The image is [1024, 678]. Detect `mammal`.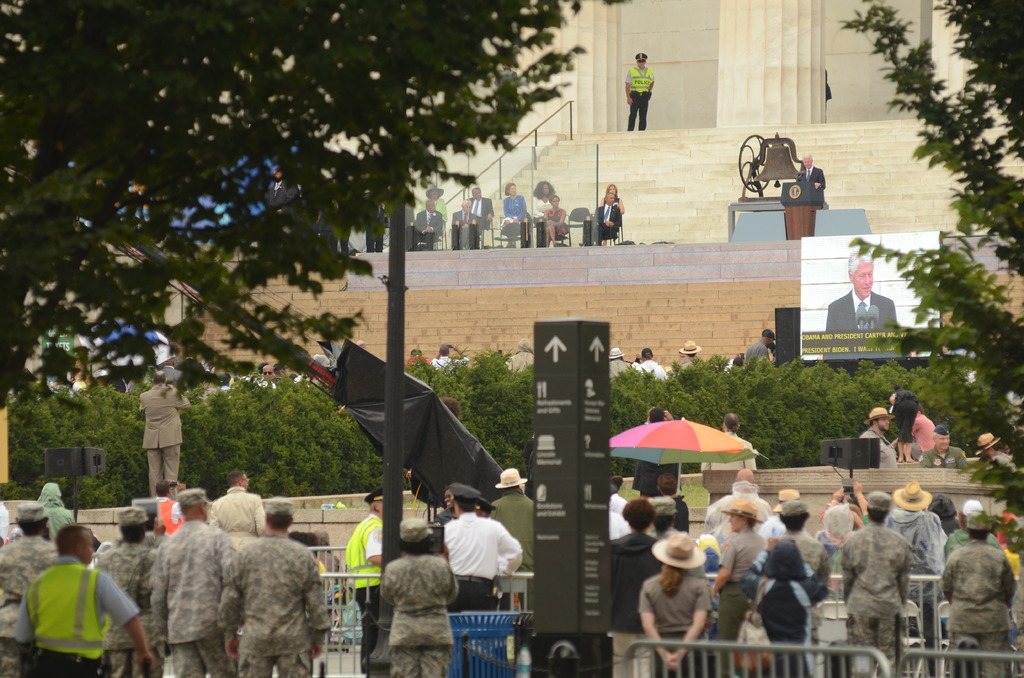
Detection: 589/191/623/238.
